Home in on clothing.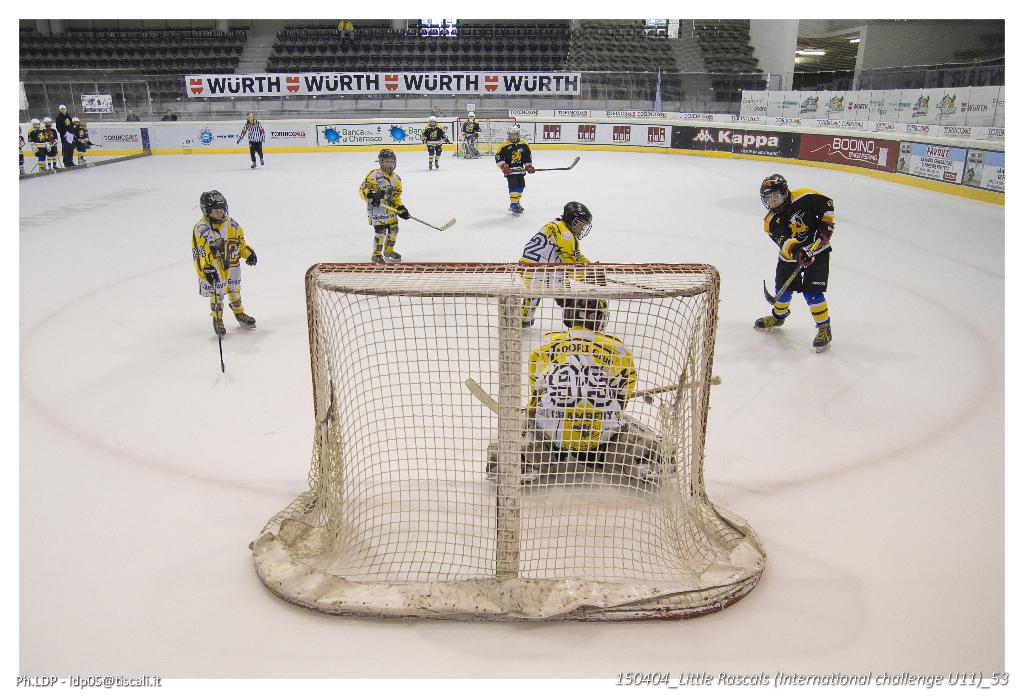
Homed in at {"left": 72, "top": 124, "right": 89, "bottom": 155}.
